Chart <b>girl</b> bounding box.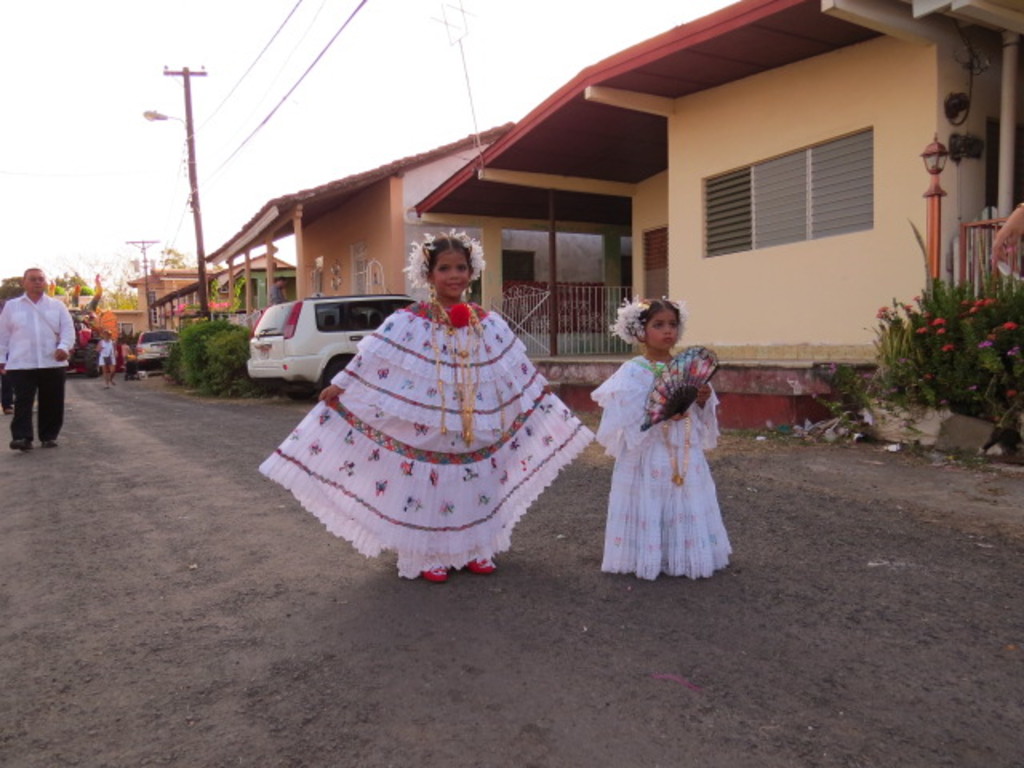
Charted: <box>258,234,597,582</box>.
